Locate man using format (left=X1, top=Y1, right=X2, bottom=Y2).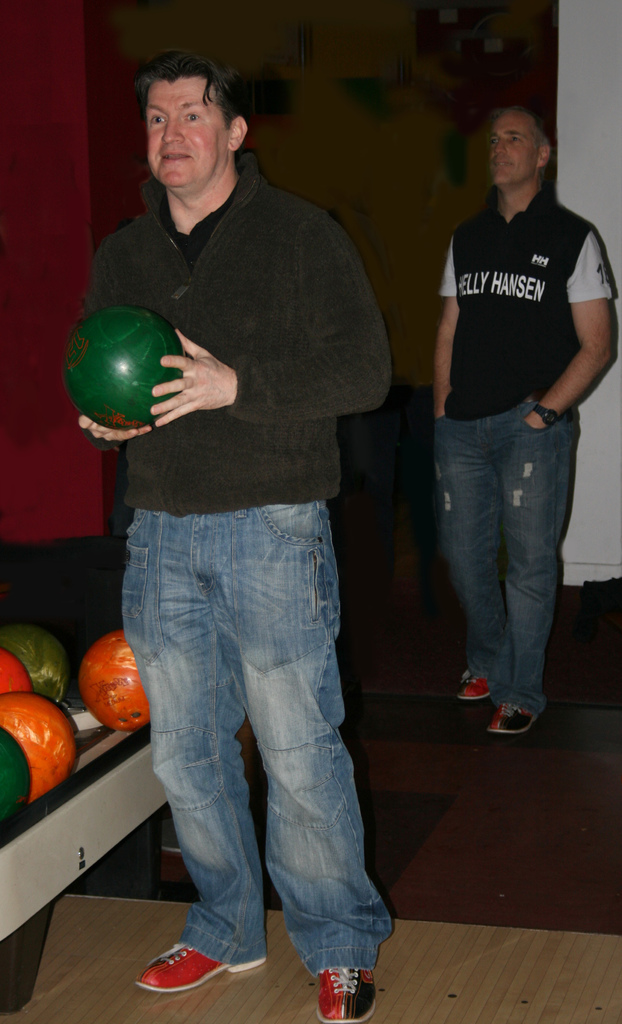
(left=433, top=102, right=619, bottom=740).
